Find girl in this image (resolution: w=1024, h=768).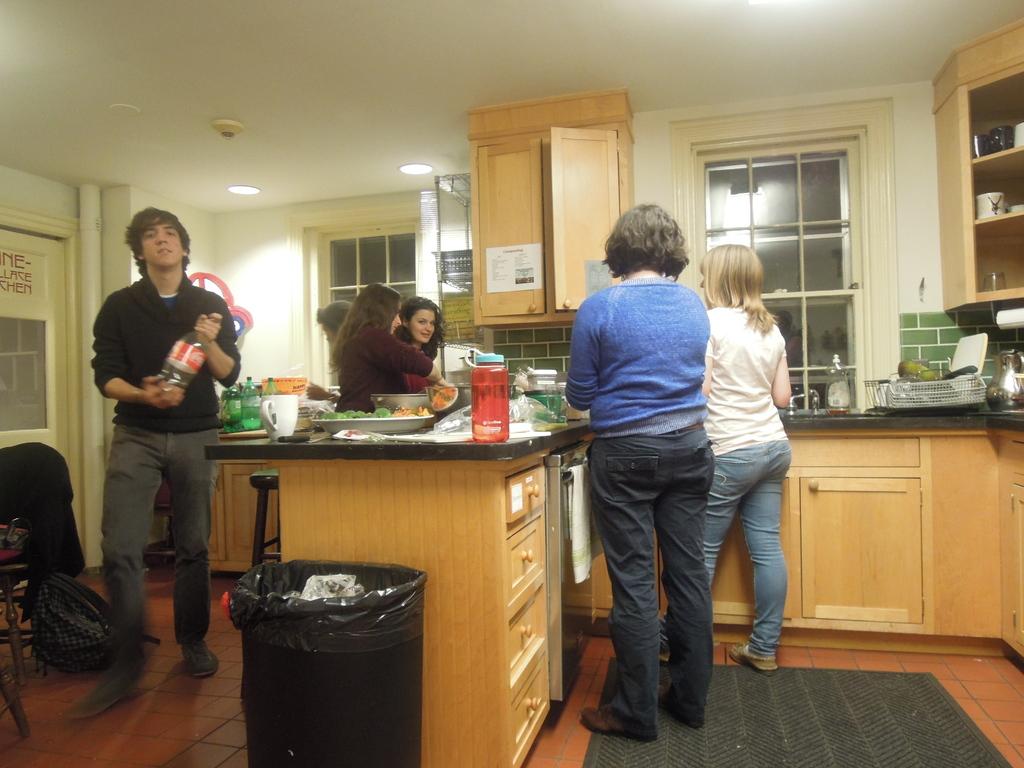
<box>392,294,445,392</box>.
